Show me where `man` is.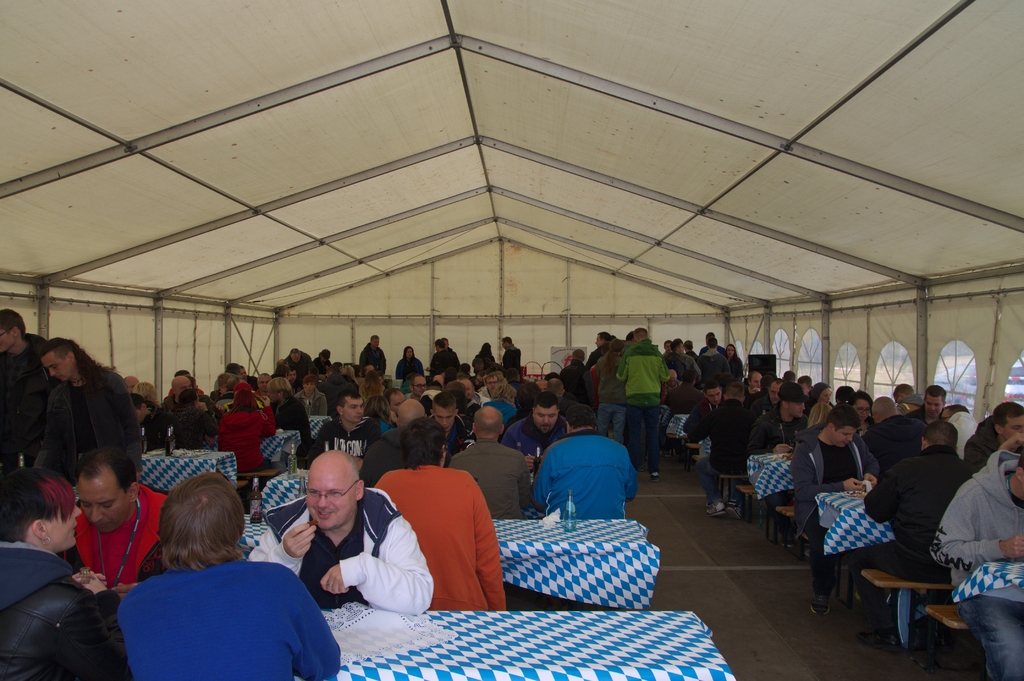
`man` is at bbox=[265, 377, 312, 444].
